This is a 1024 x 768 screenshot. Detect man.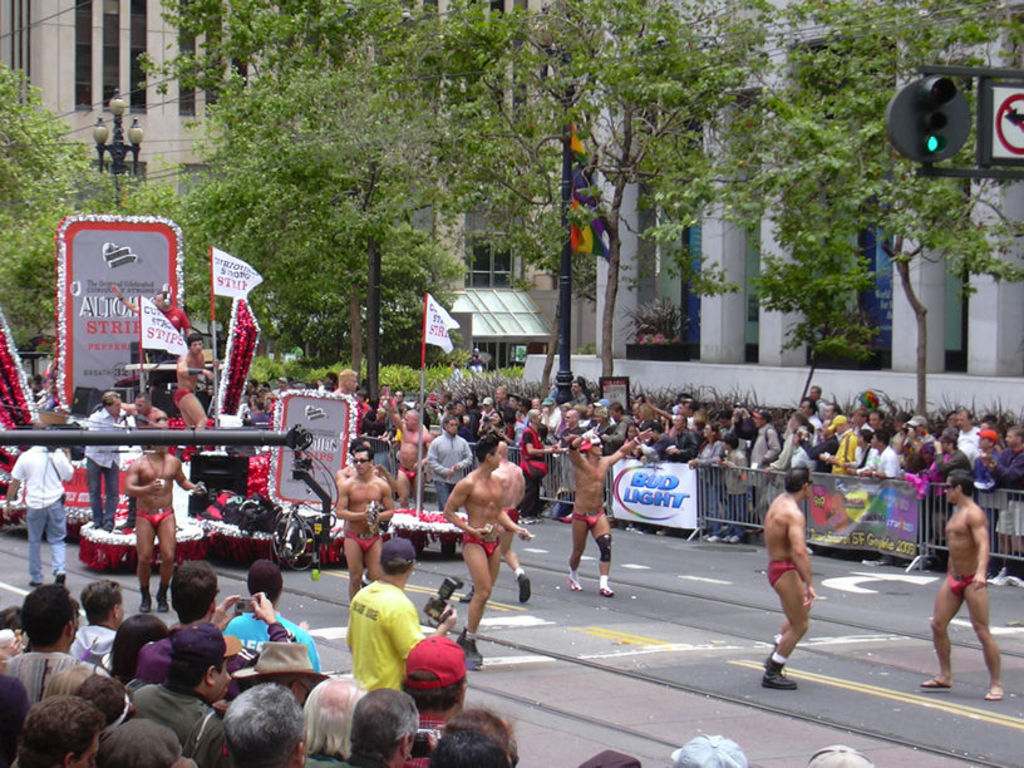
box(818, 413, 855, 478).
